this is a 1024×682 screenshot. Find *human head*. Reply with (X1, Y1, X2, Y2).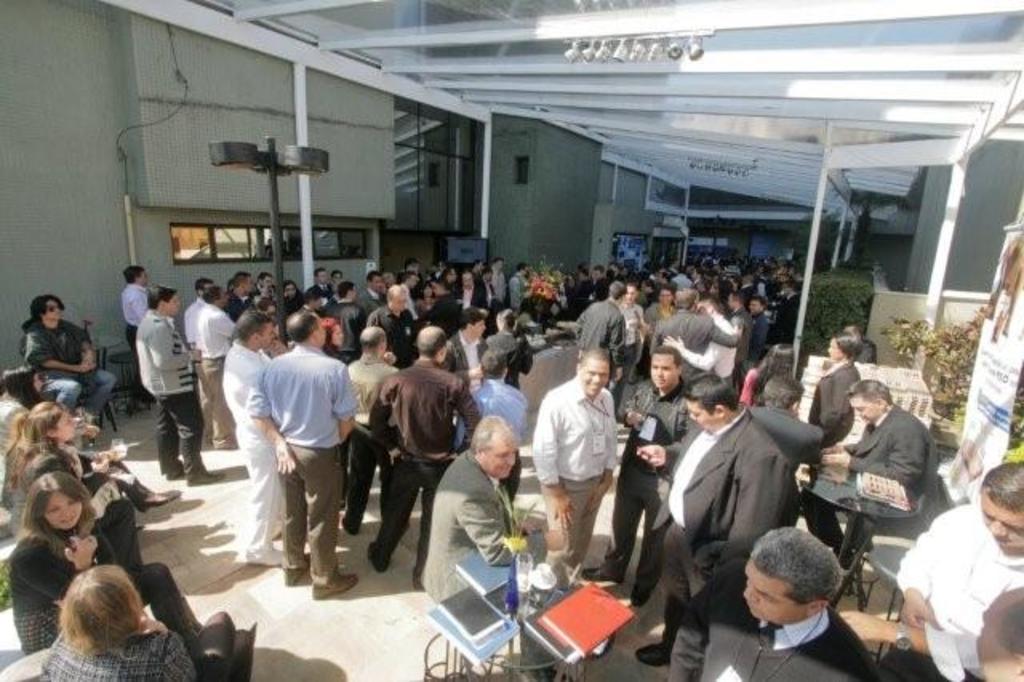
(24, 471, 90, 532).
